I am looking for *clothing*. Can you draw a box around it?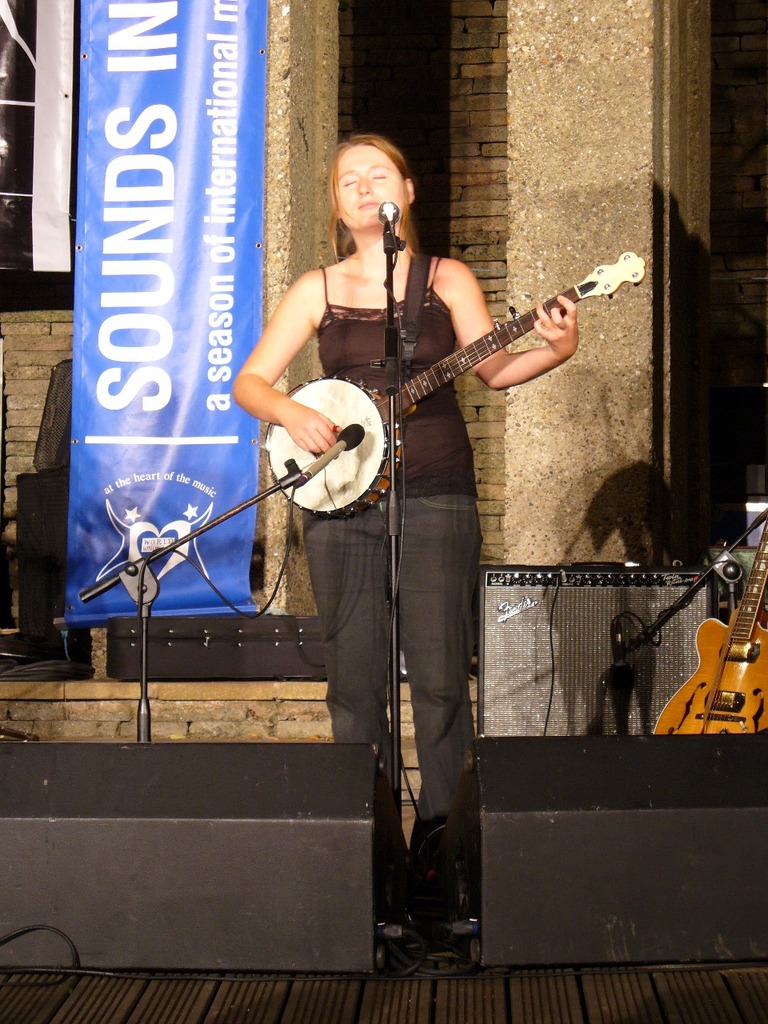
Sure, the bounding box is rect(233, 154, 578, 863).
